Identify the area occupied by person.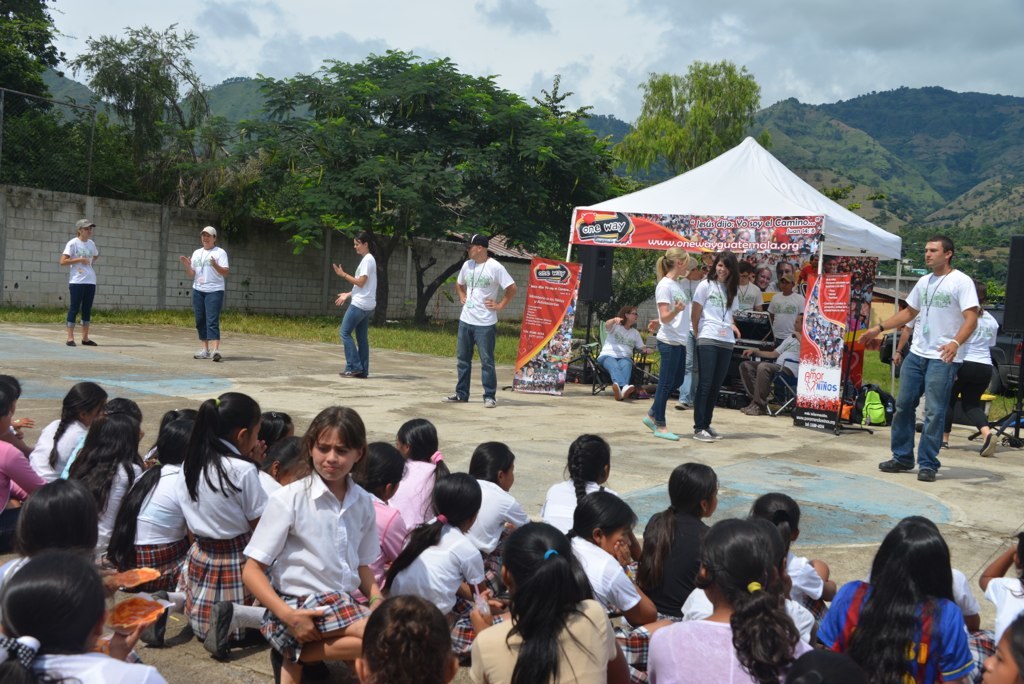
Area: left=328, top=230, right=378, bottom=381.
